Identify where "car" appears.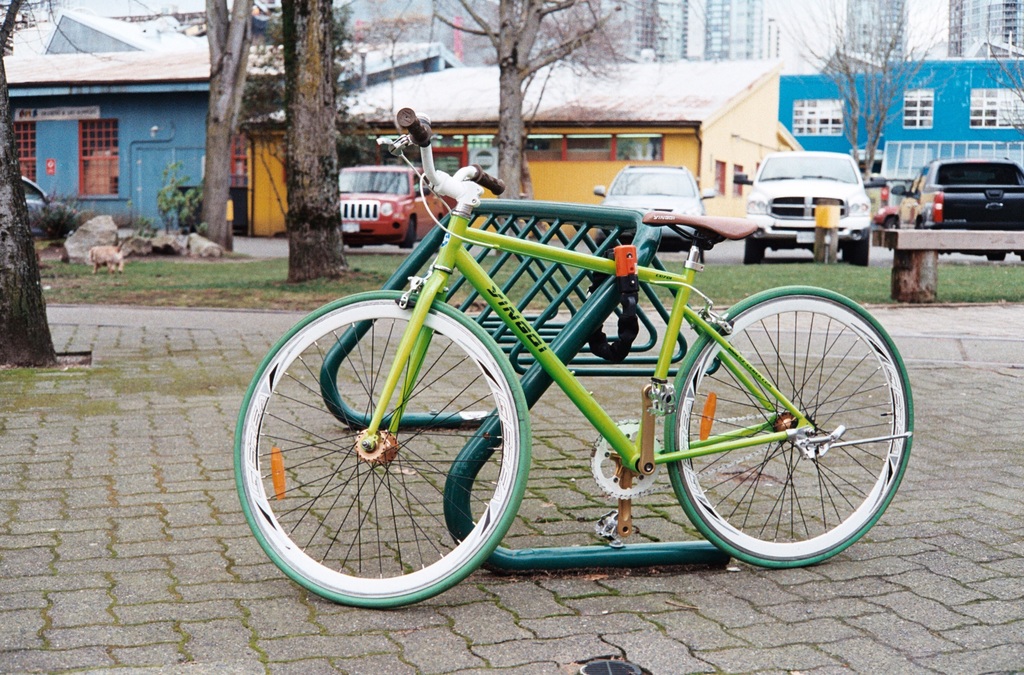
Appears at (x1=732, y1=143, x2=880, y2=264).
